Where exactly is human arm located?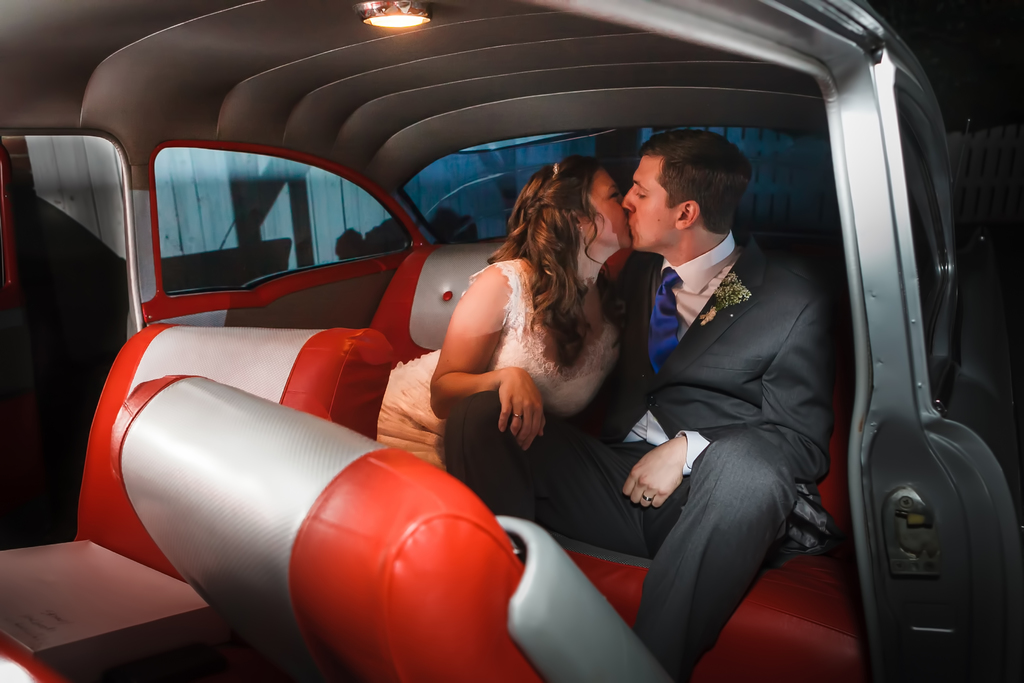
Its bounding box is BBox(424, 270, 548, 451).
